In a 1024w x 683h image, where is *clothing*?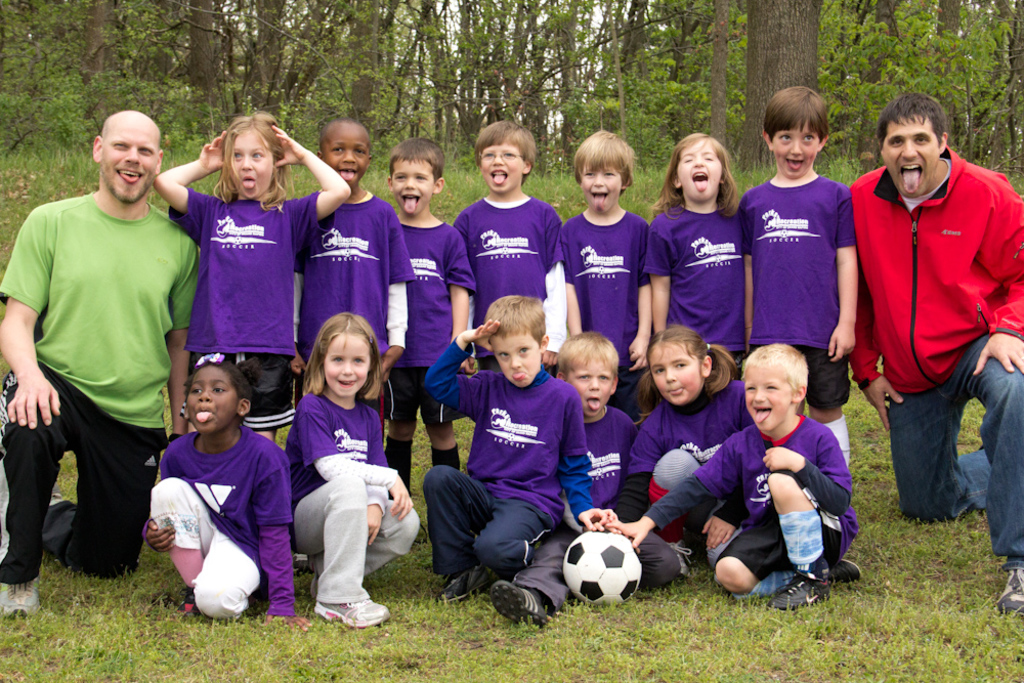
pyautogui.locateOnScreen(284, 388, 422, 598).
